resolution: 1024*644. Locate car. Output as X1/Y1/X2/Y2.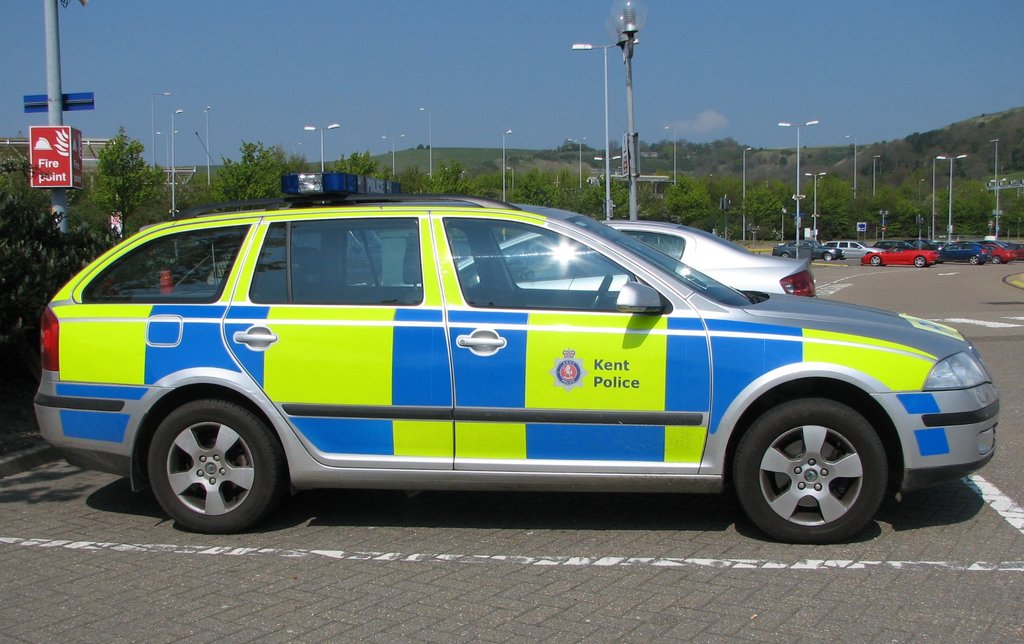
880/237/917/248.
